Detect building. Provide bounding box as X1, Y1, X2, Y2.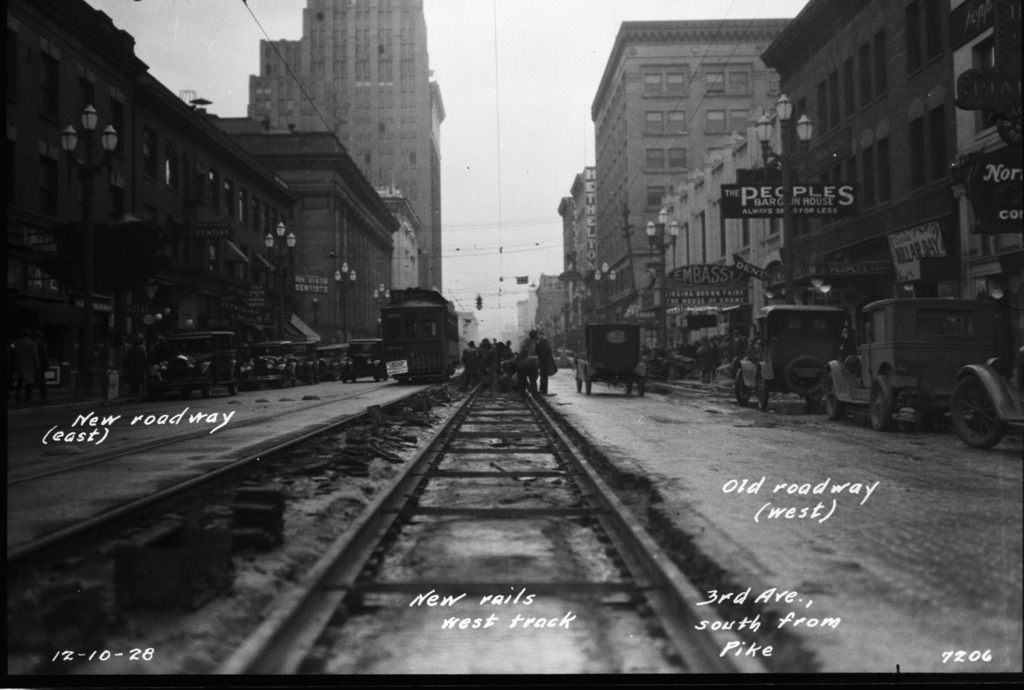
241, 0, 454, 293.
